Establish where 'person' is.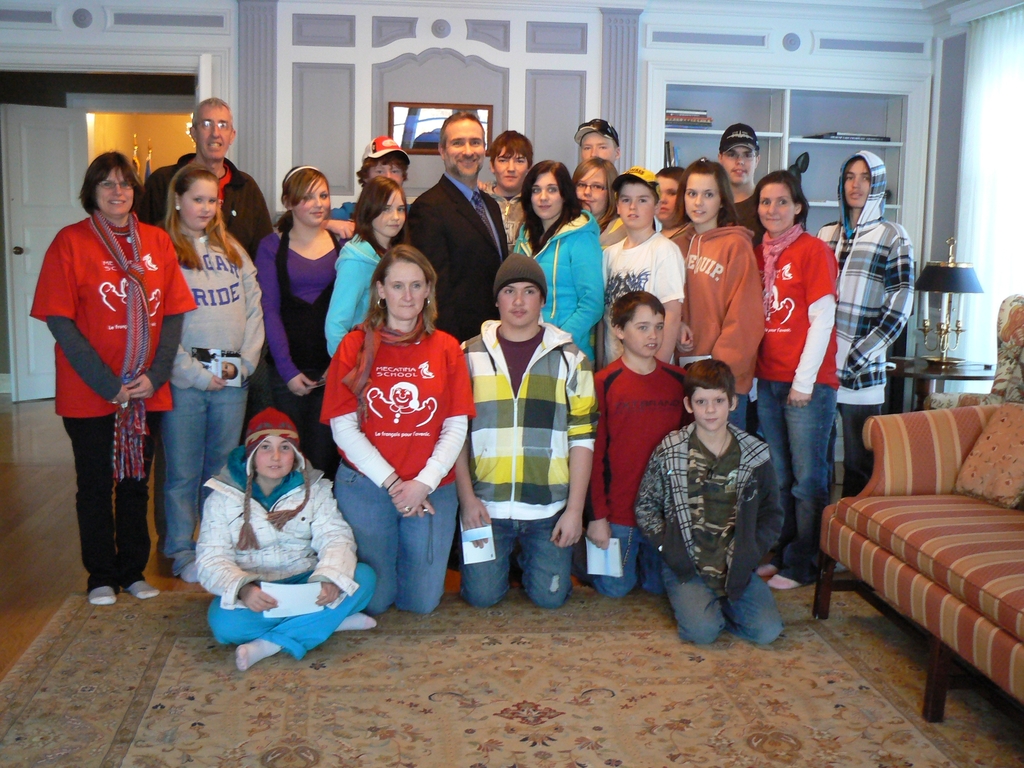
Established at 632 355 792 647.
